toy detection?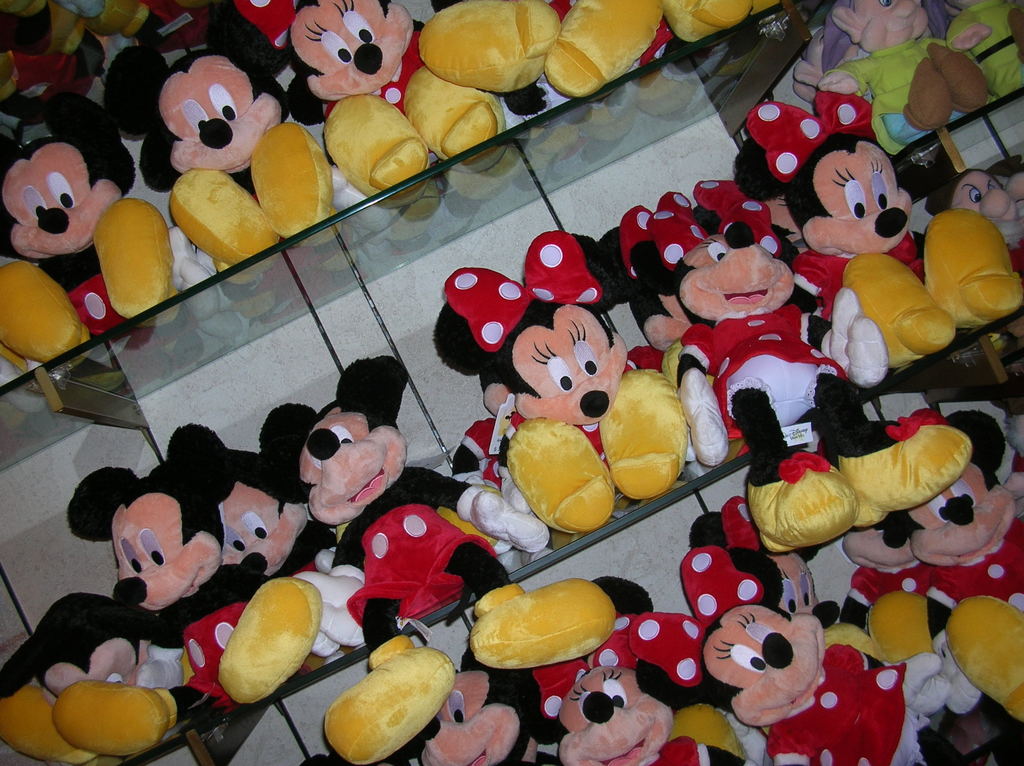
738:90:1023:371
